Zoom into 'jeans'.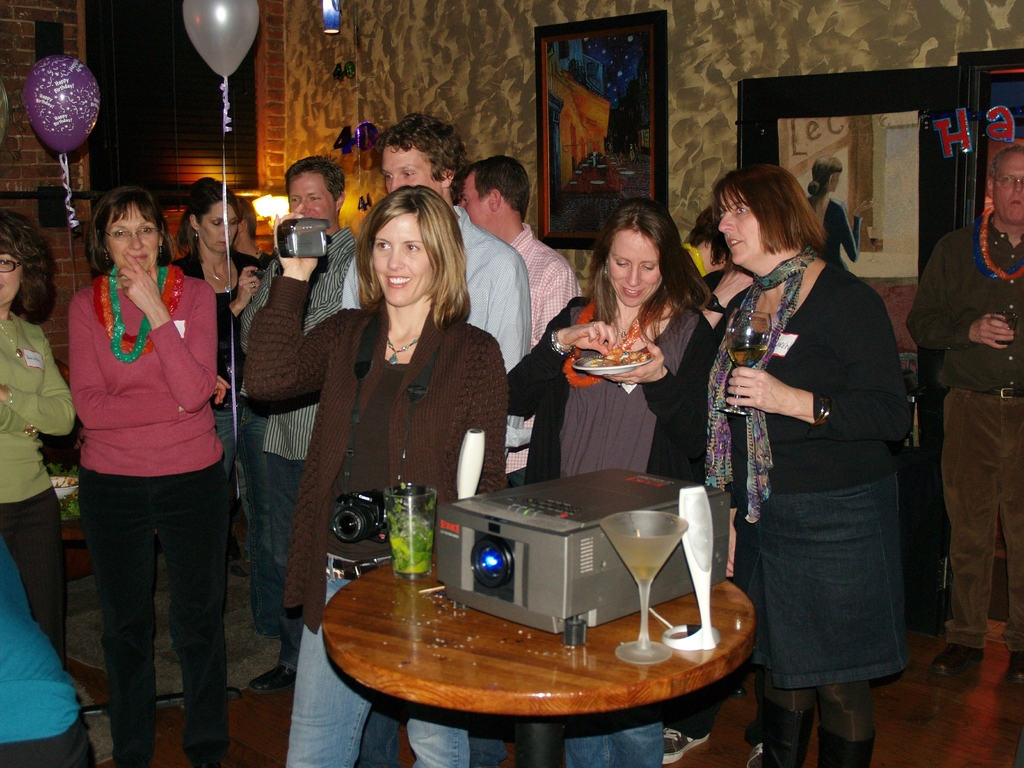
Zoom target: bbox=(567, 704, 660, 767).
